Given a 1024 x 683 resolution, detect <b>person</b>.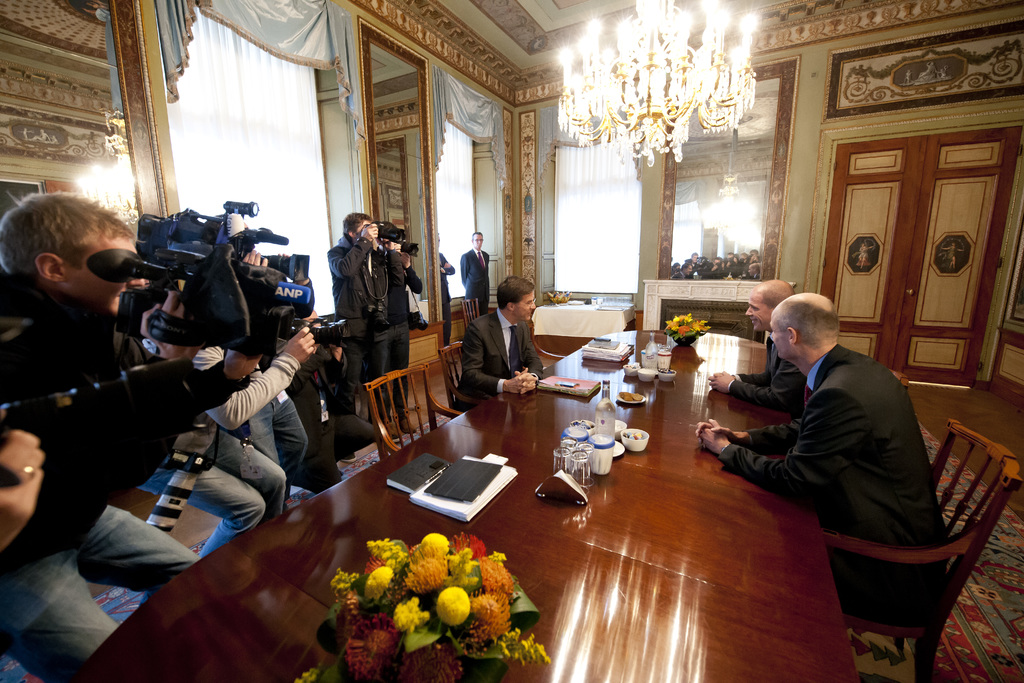
Rect(456, 232, 490, 316).
